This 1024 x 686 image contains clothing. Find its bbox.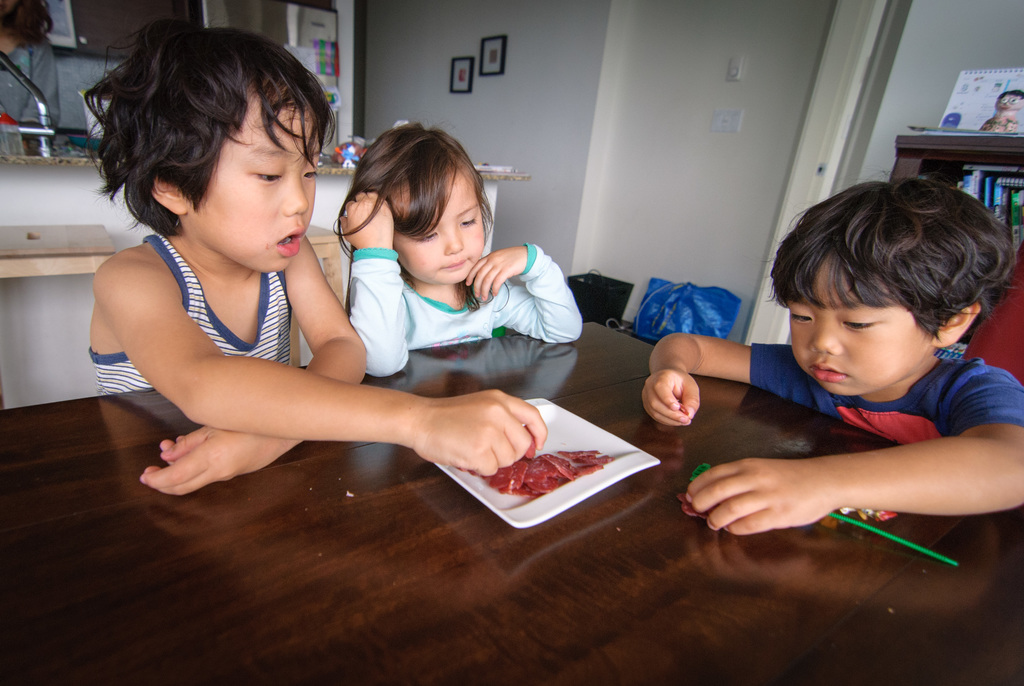
pyautogui.locateOnScreen(92, 227, 302, 398).
